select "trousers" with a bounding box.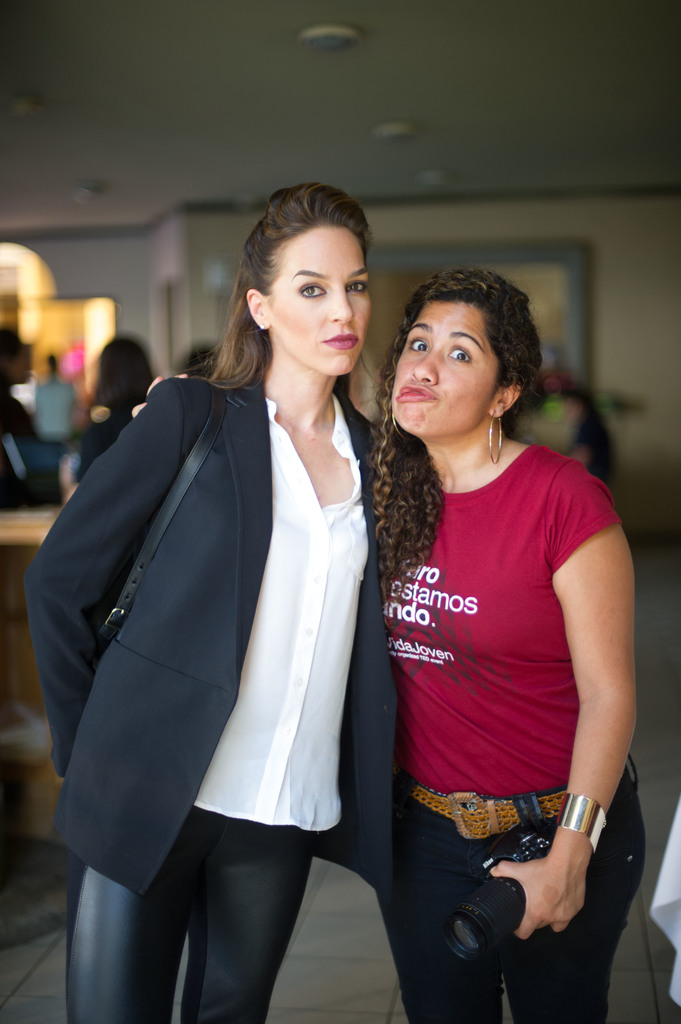
380:785:651:1023.
